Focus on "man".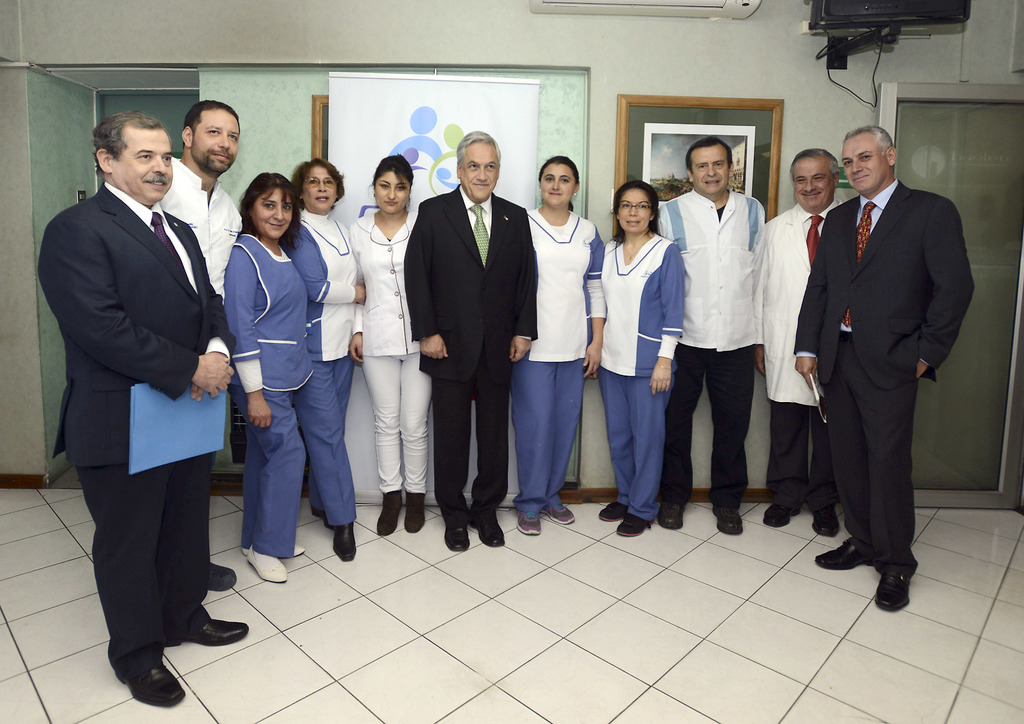
Focused at left=776, top=121, right=980, bottom=607.
